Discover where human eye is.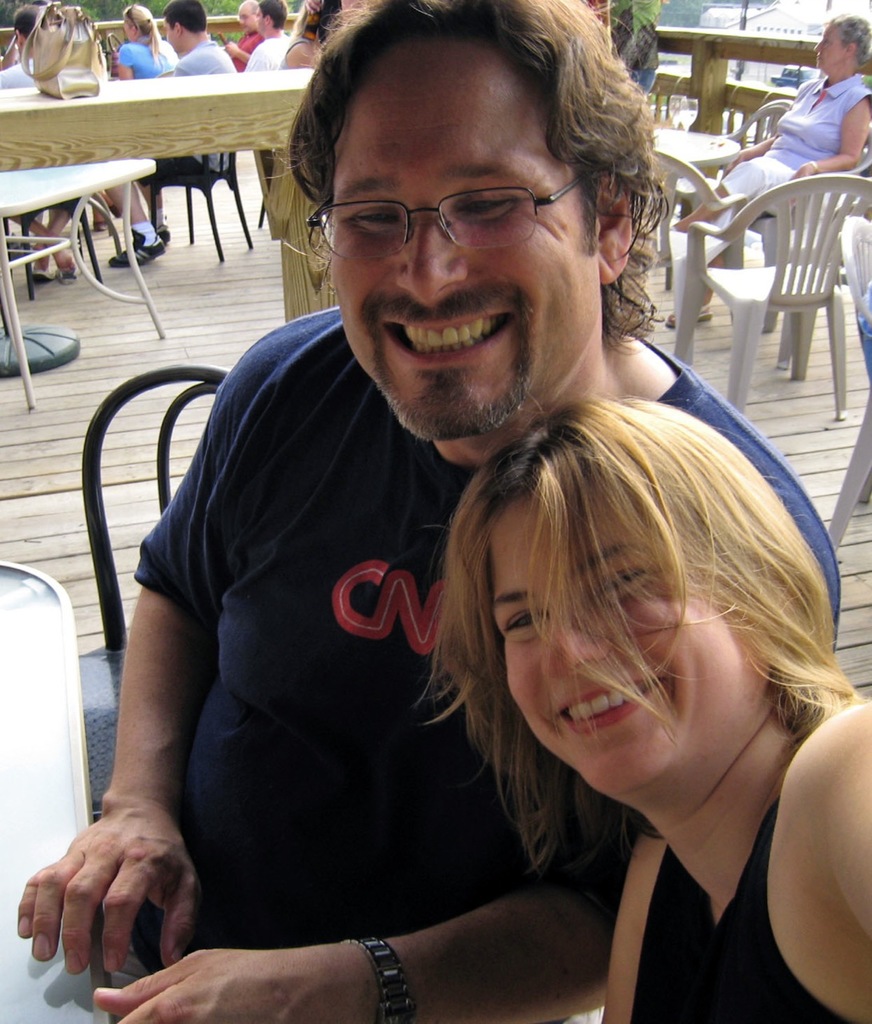
Discovered at bbox=[587, 565, 658, 600].
